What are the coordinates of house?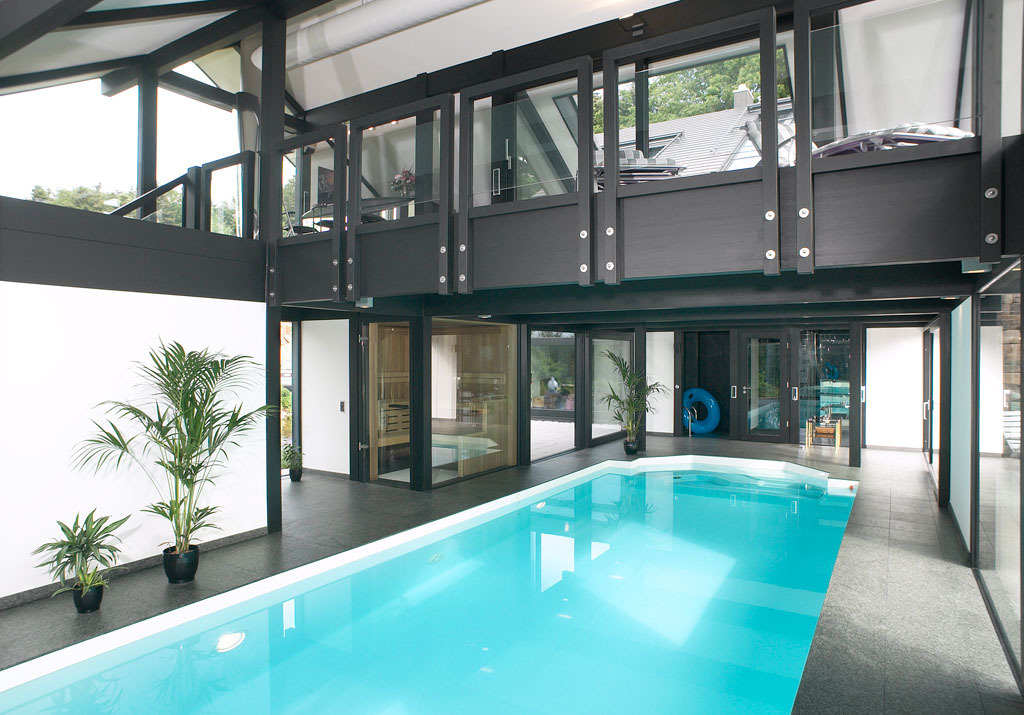
bbox=(0, 9, 1023, 628).
